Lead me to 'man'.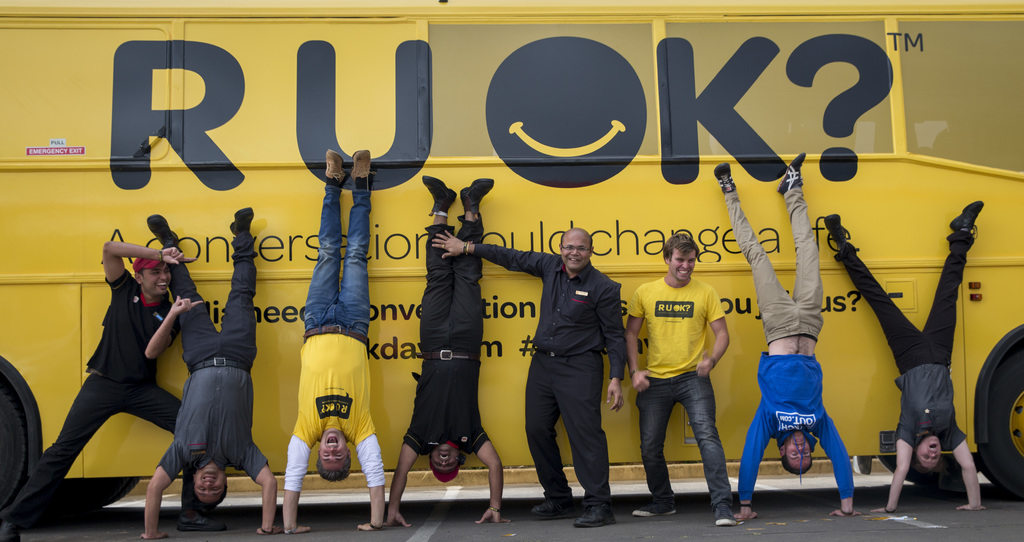
Lead to (left=820, top=193, right=996, bottom=513).
